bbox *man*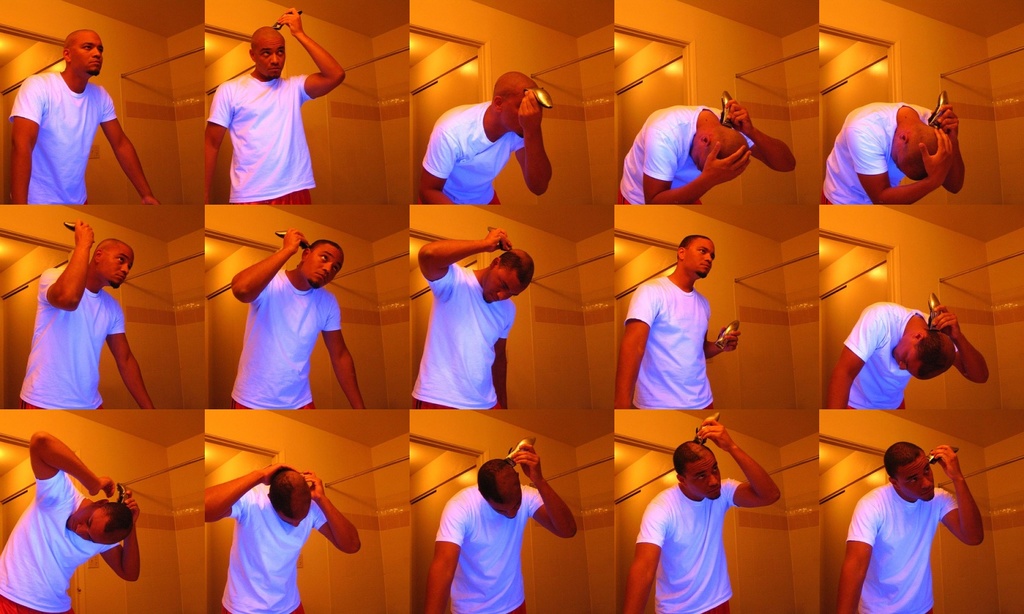
pyautogui.locateOnScreen(825, 299, 991, 412)
